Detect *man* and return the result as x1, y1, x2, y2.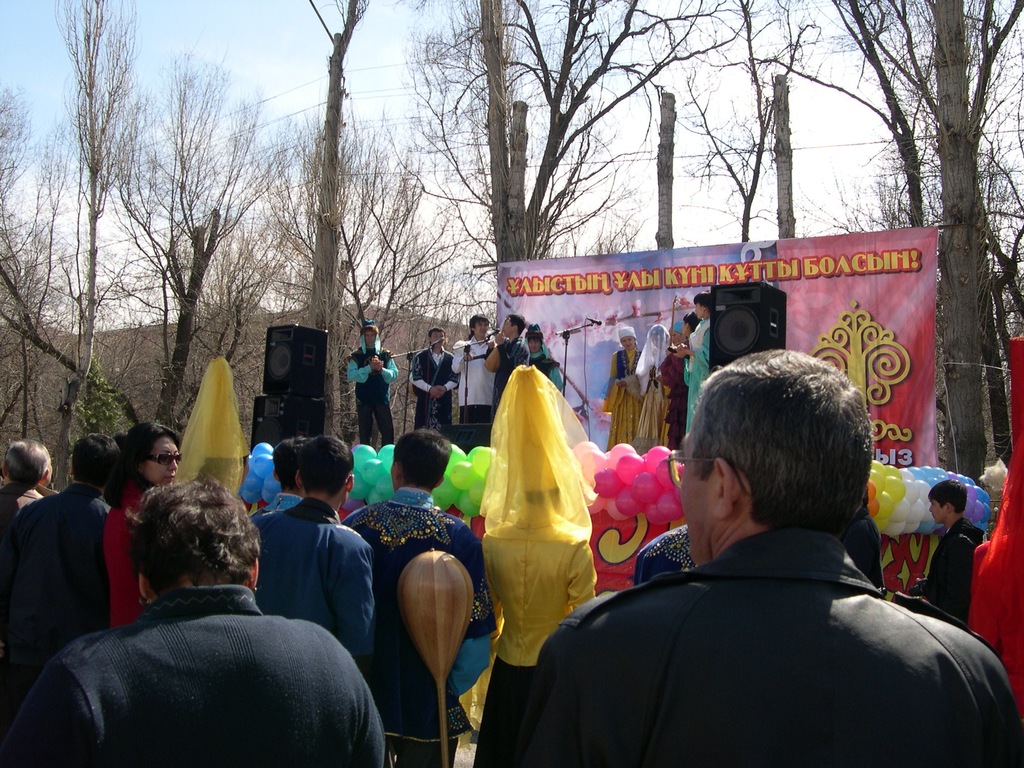
344, 426, 499, 767.
